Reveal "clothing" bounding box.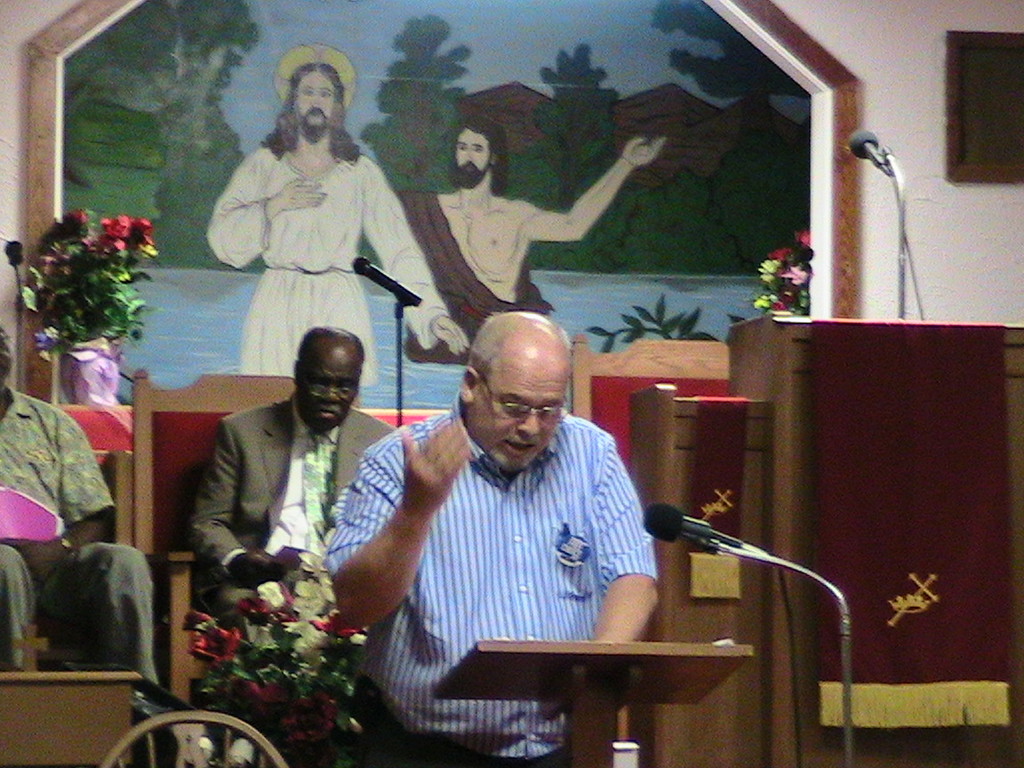
Revealed: region(204, 140, 446, 391).
